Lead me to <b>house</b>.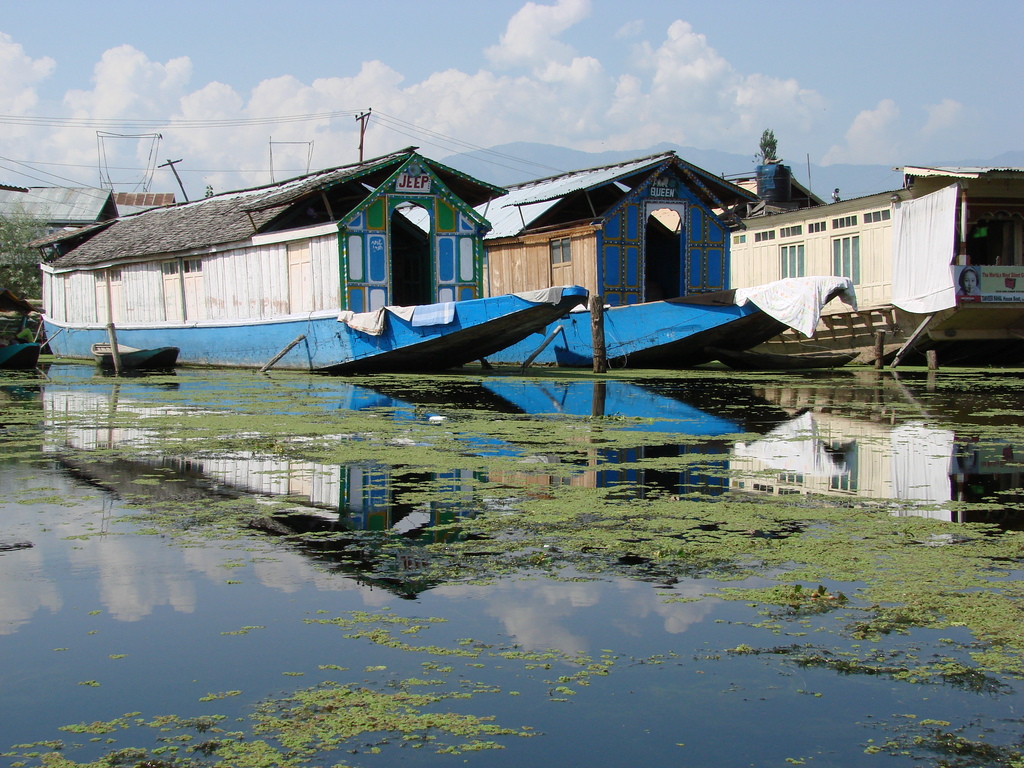
Lead to bbox(0, 188, 122, 262).
